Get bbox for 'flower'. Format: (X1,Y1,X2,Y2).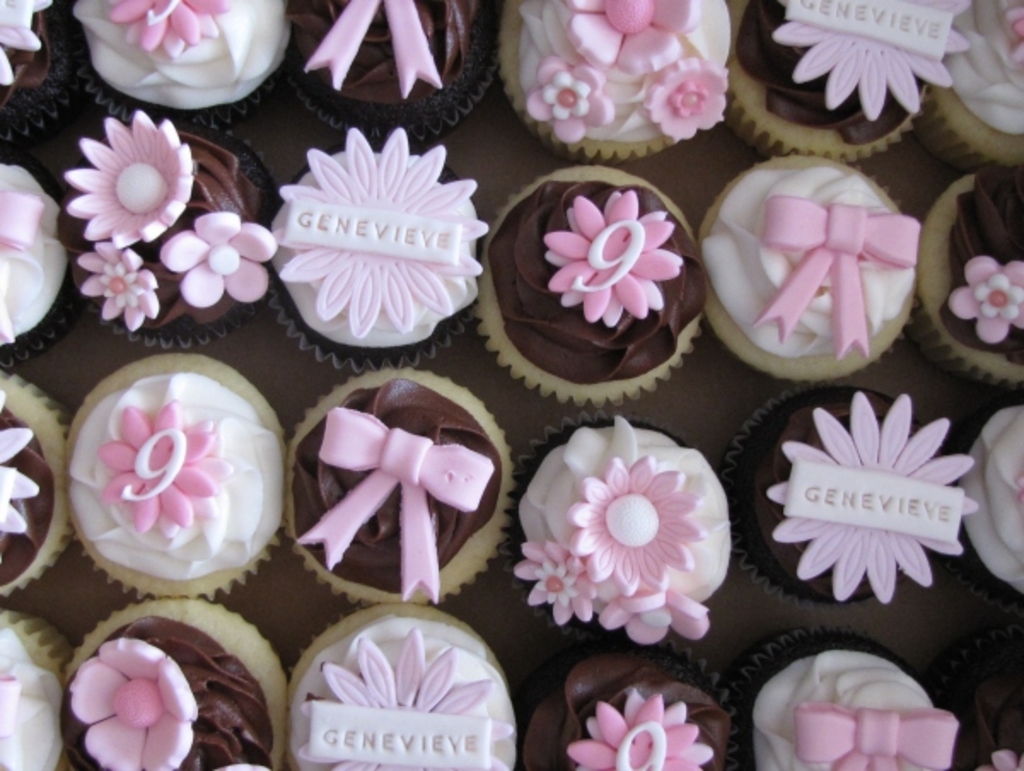
(949,261,1022,341).
